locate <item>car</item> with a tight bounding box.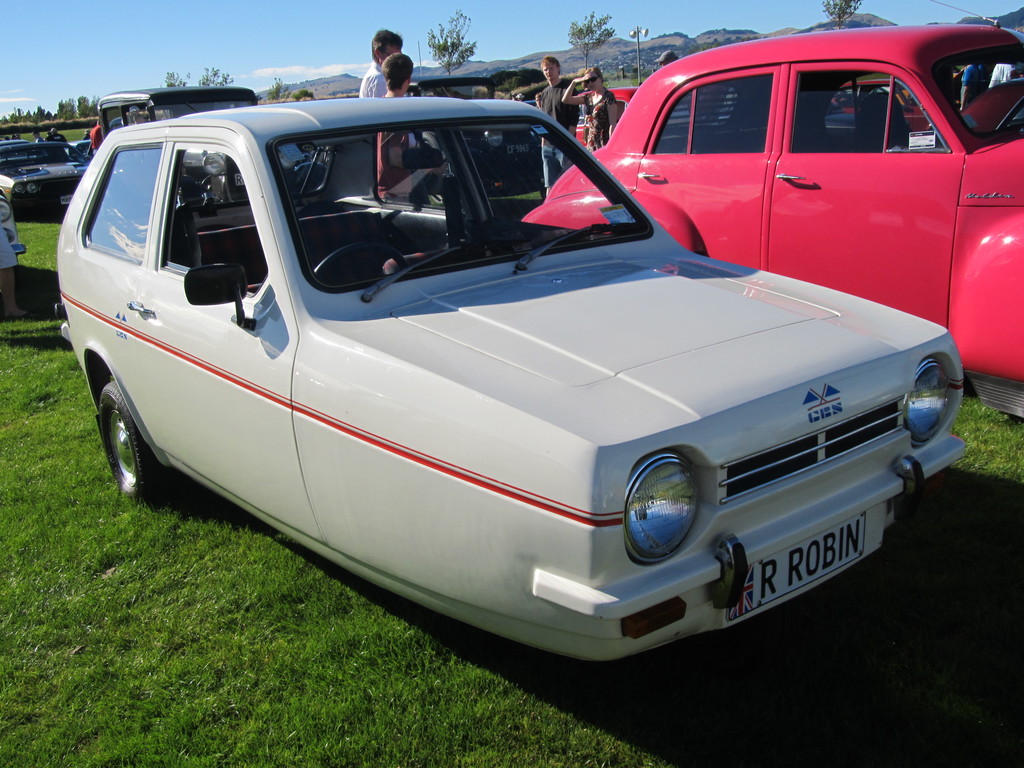
left=45, top=95, right=921, bottom=677.
